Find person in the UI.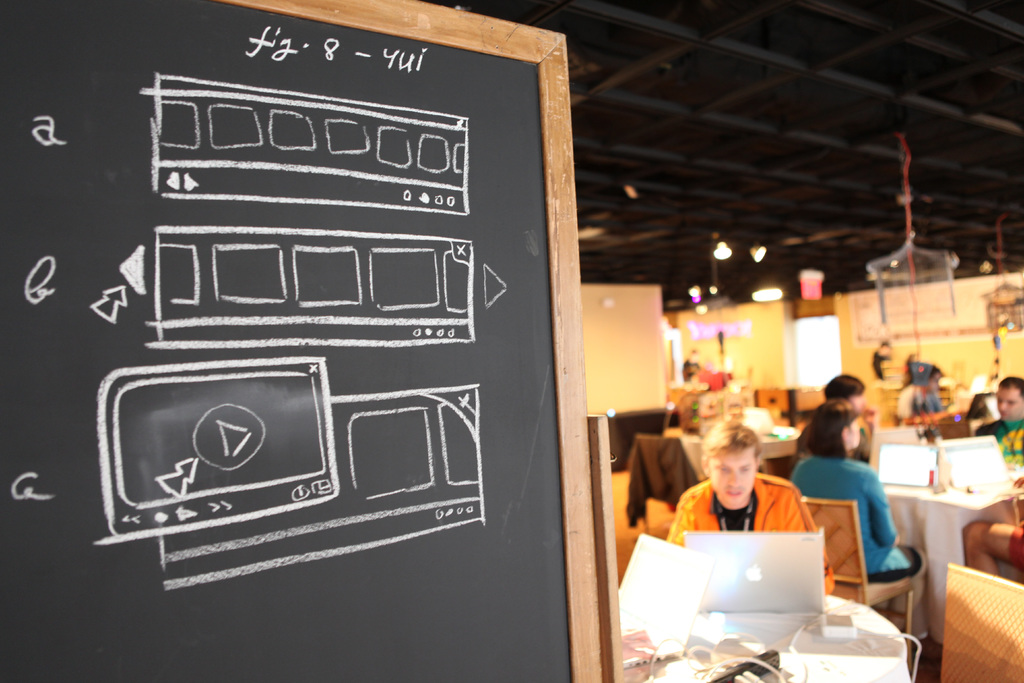
UI element at box=[899, 368, 945, 427].
